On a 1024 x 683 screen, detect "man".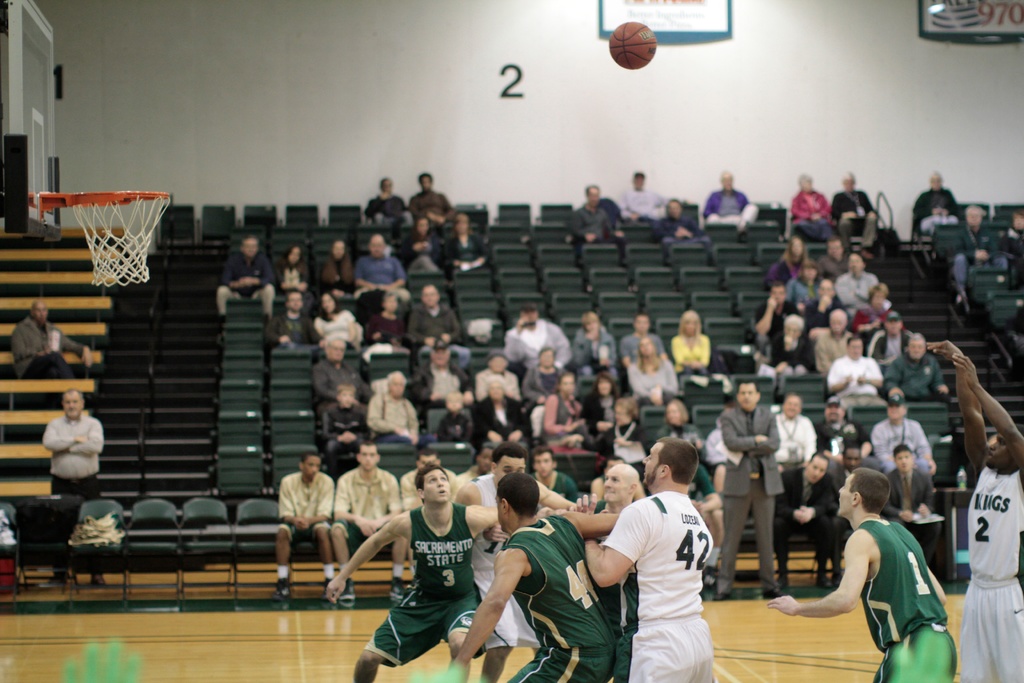
select_region(717, 383, 792, 598).
